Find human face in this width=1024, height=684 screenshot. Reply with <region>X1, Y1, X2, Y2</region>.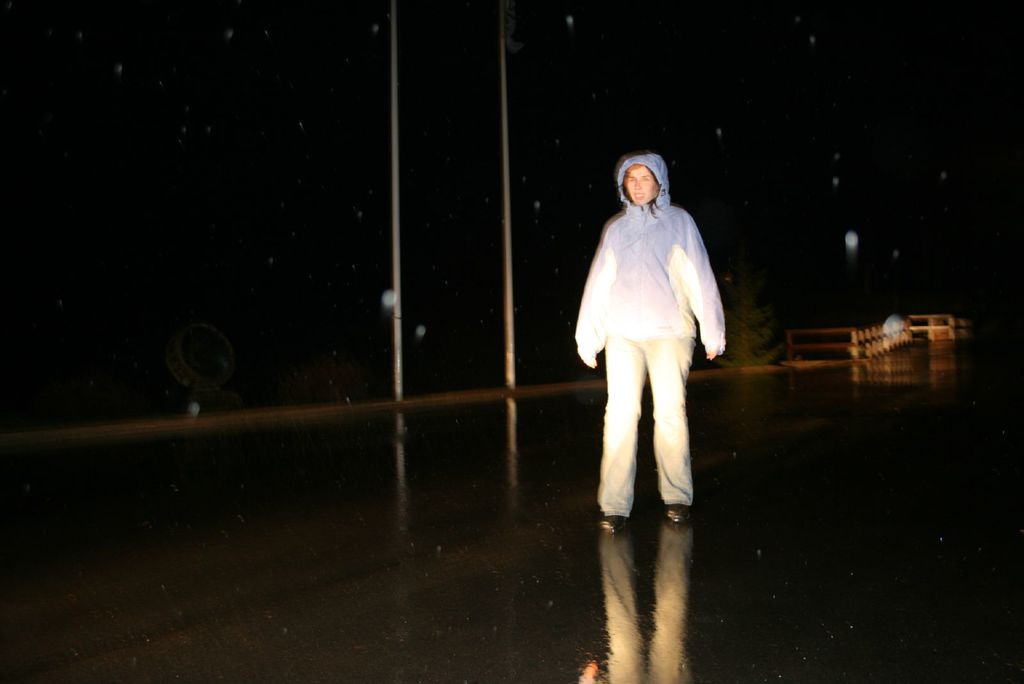
<region>624, 163, 656, 200</region>.
